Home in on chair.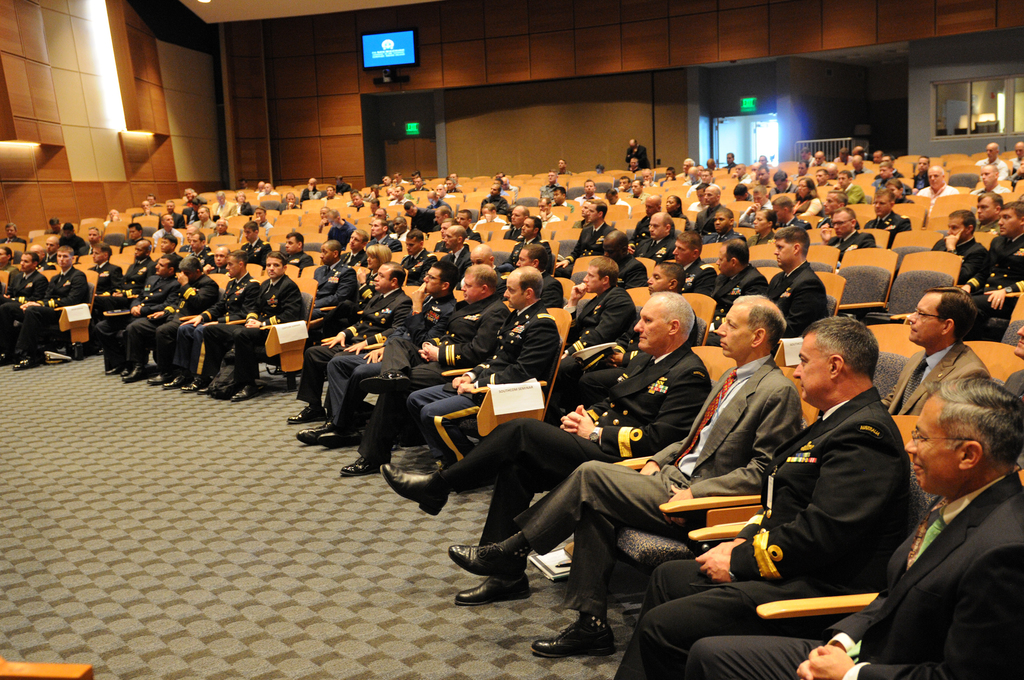
Homed in at (228, 271, 319, 387).
